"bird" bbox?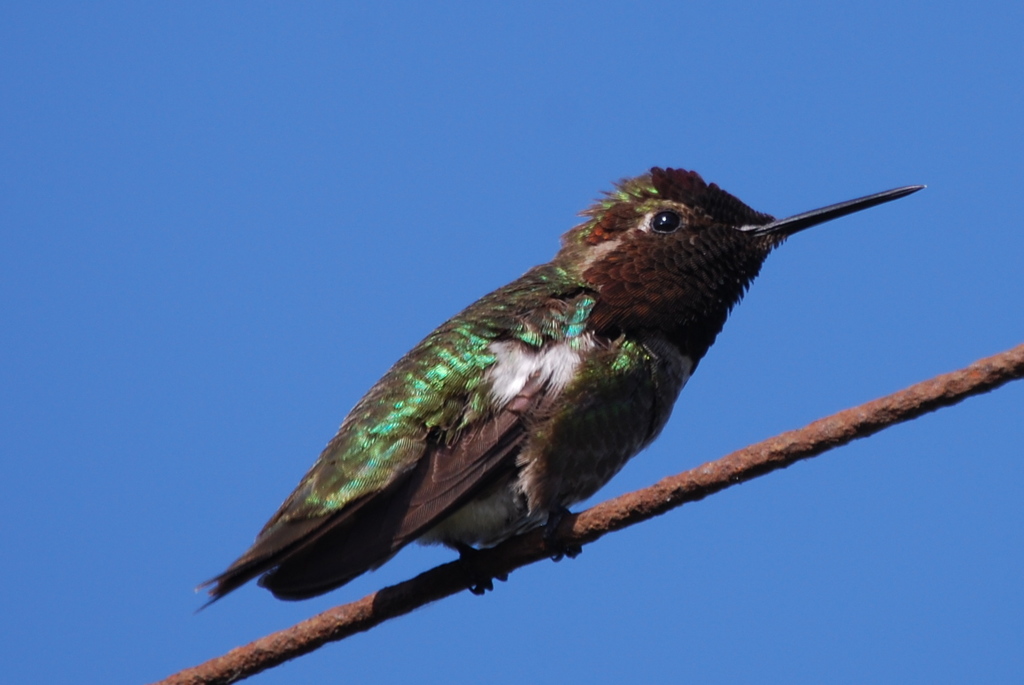
{"left": 195, "top": 147, "right": 904, "bottom": 638}
